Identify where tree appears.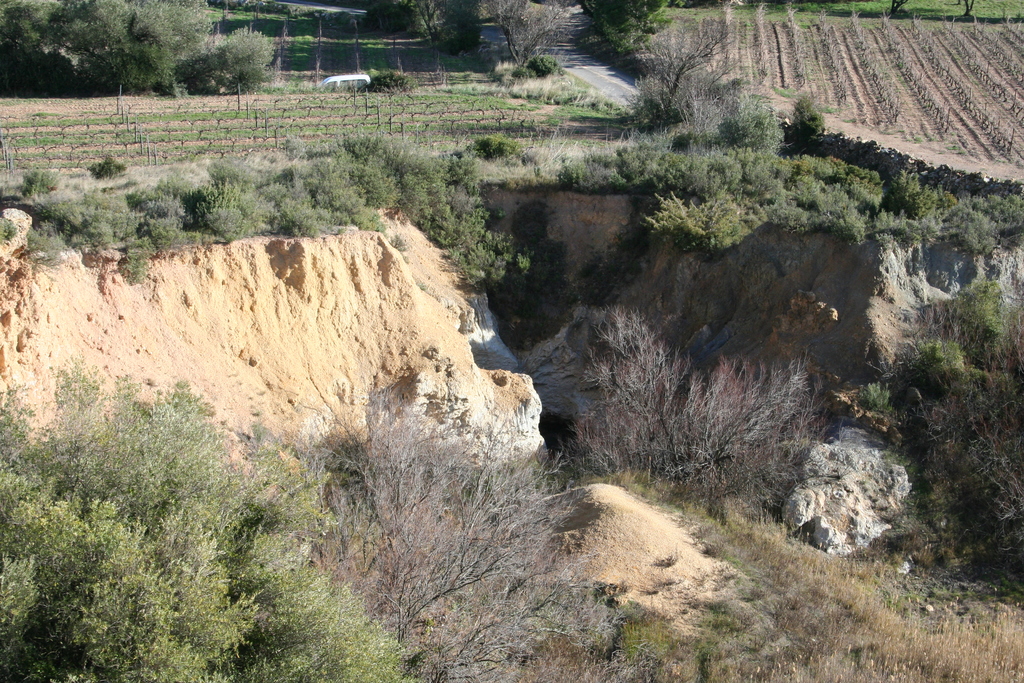
Appears at bbox=(472, 0, 575, 68).
